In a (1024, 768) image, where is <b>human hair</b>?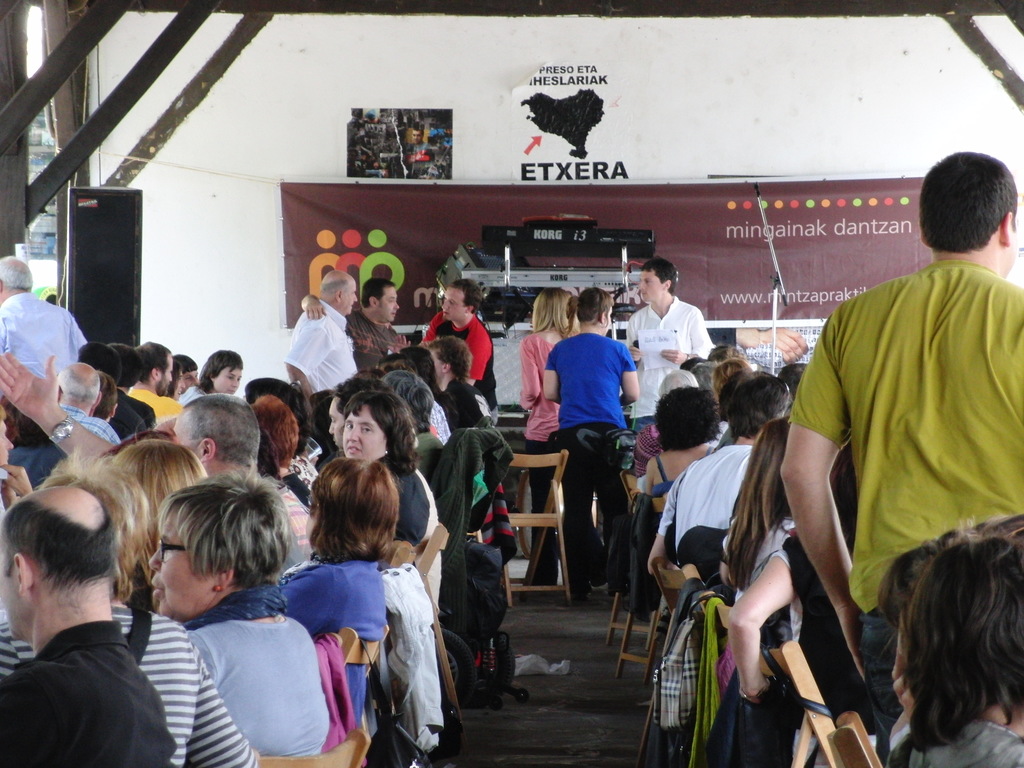
(658, 392, 723, 461).
